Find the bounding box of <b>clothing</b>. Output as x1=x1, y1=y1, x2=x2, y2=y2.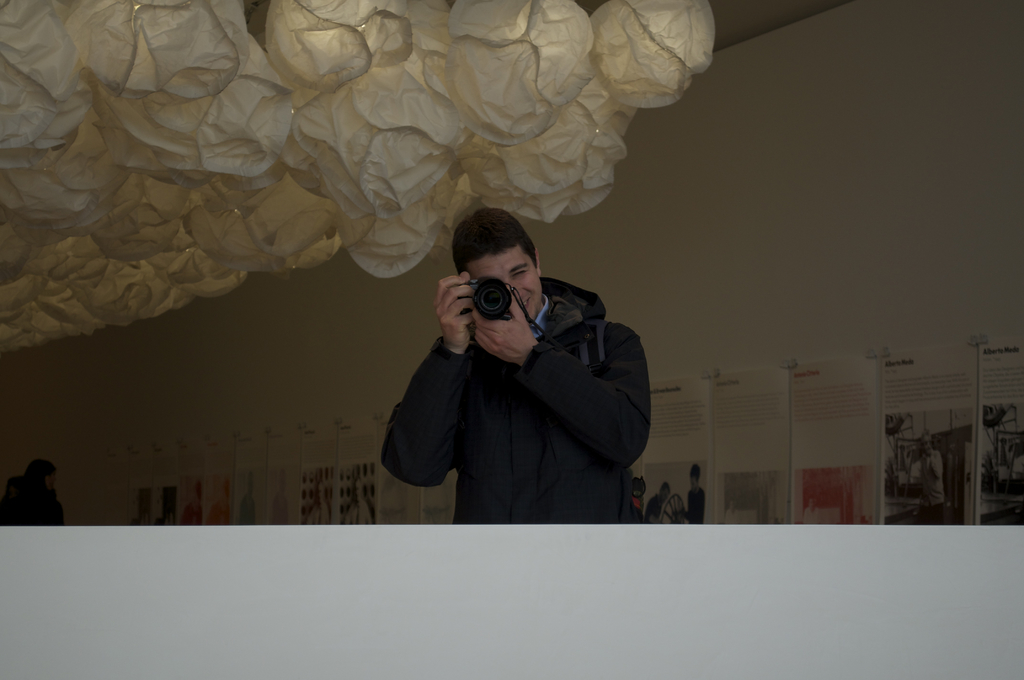
x1=922, y1=449, x2=947, y2=526.
